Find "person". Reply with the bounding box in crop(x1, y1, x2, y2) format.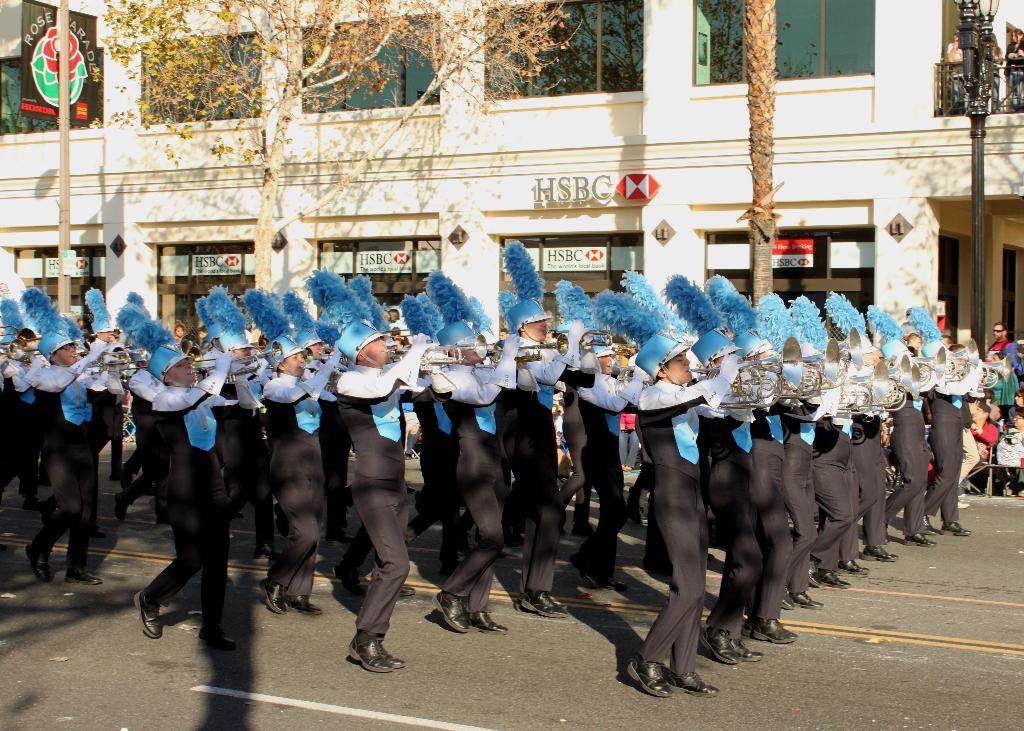
crop(607, 317, 703, 679).
